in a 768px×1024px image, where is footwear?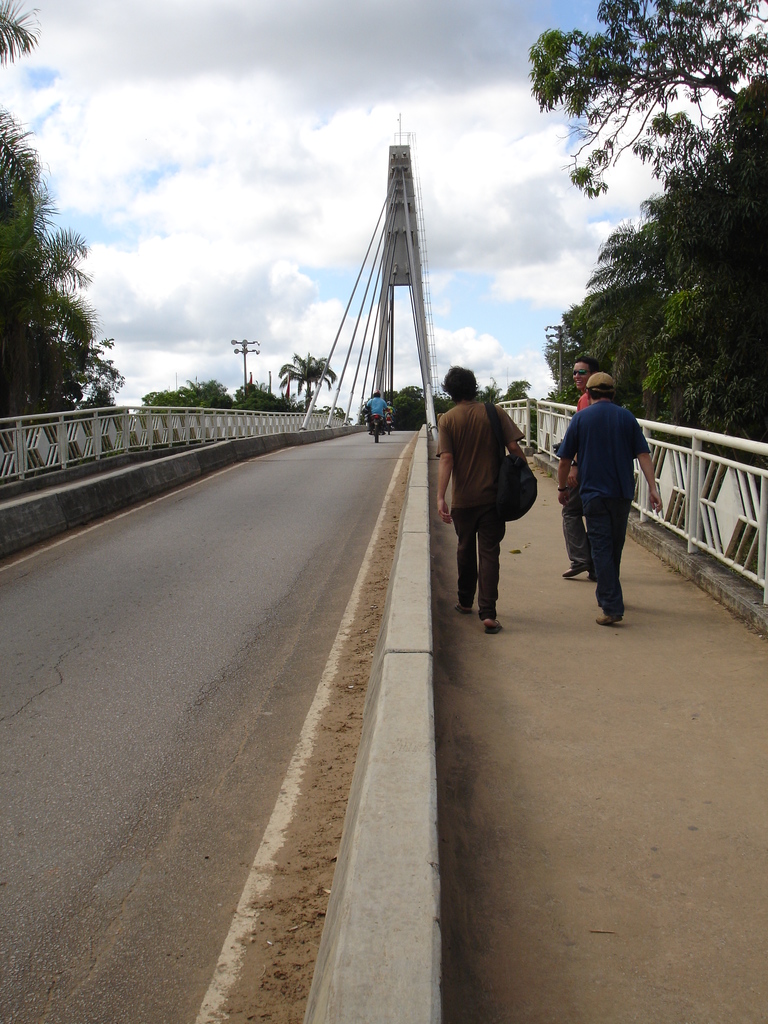
{"left": 456, "top": 598, "right": 470, "bottom": 610}.
